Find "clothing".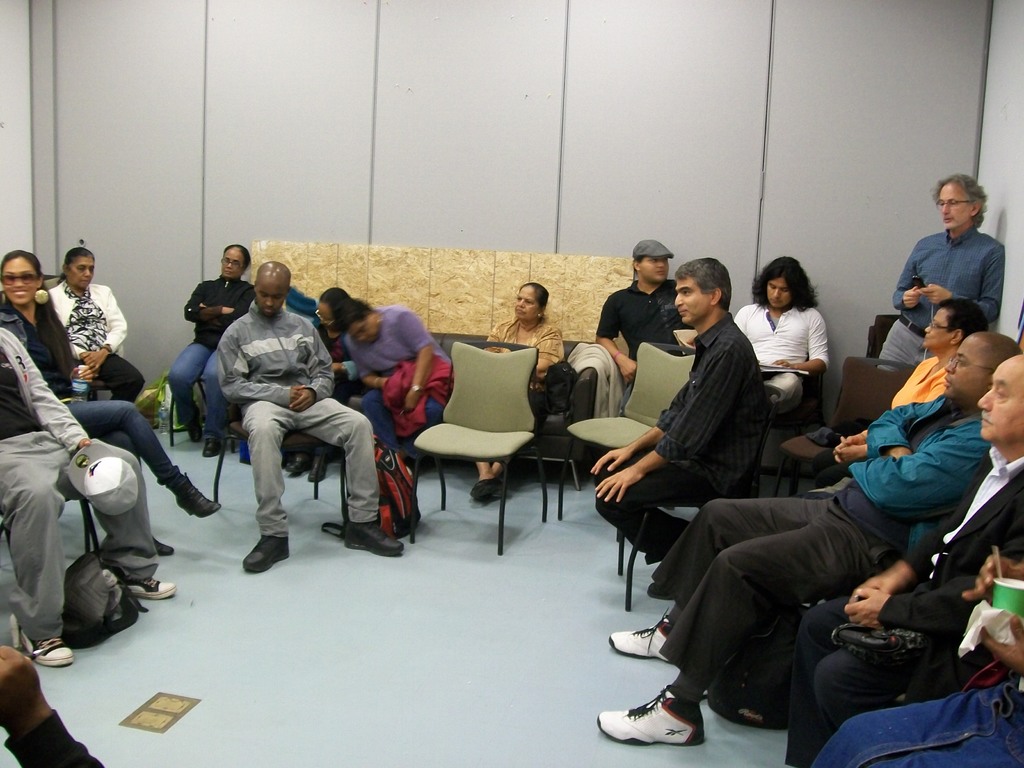
select_region(785, 432, 1023, 767).
